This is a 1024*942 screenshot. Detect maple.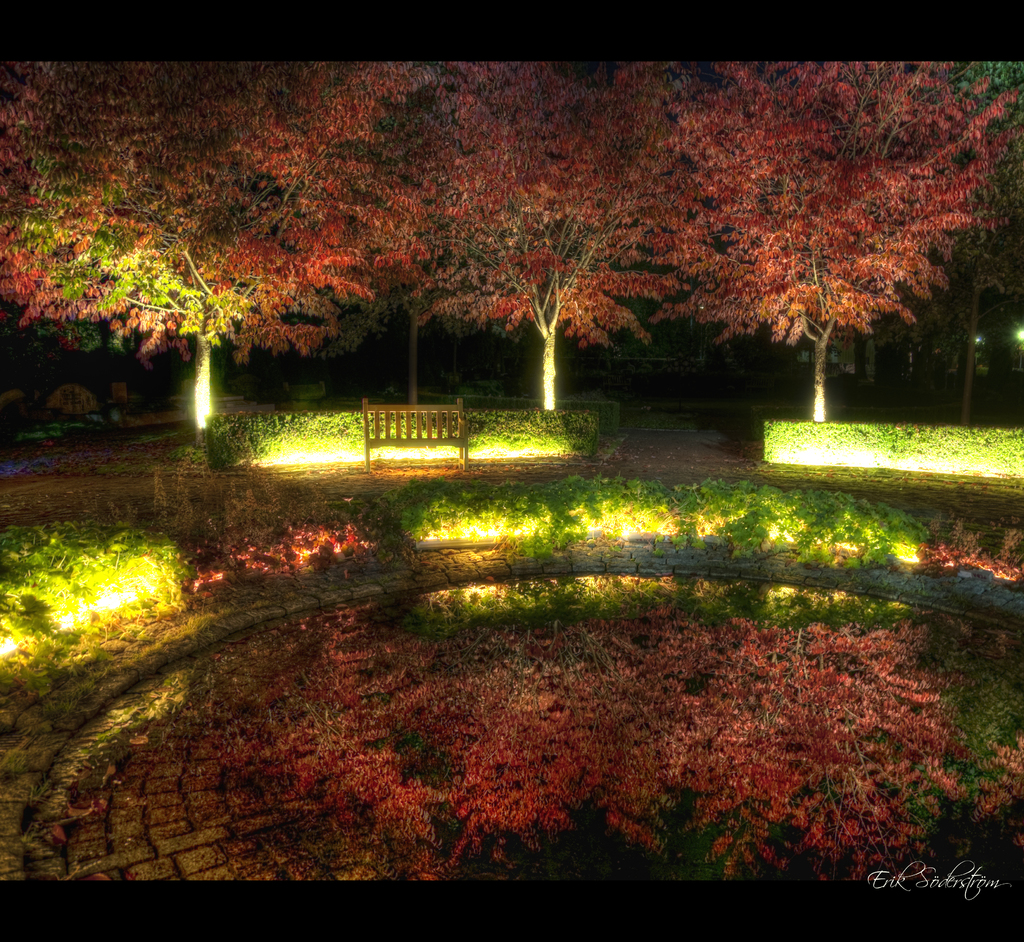
detection(2, 56, 684, 402).
